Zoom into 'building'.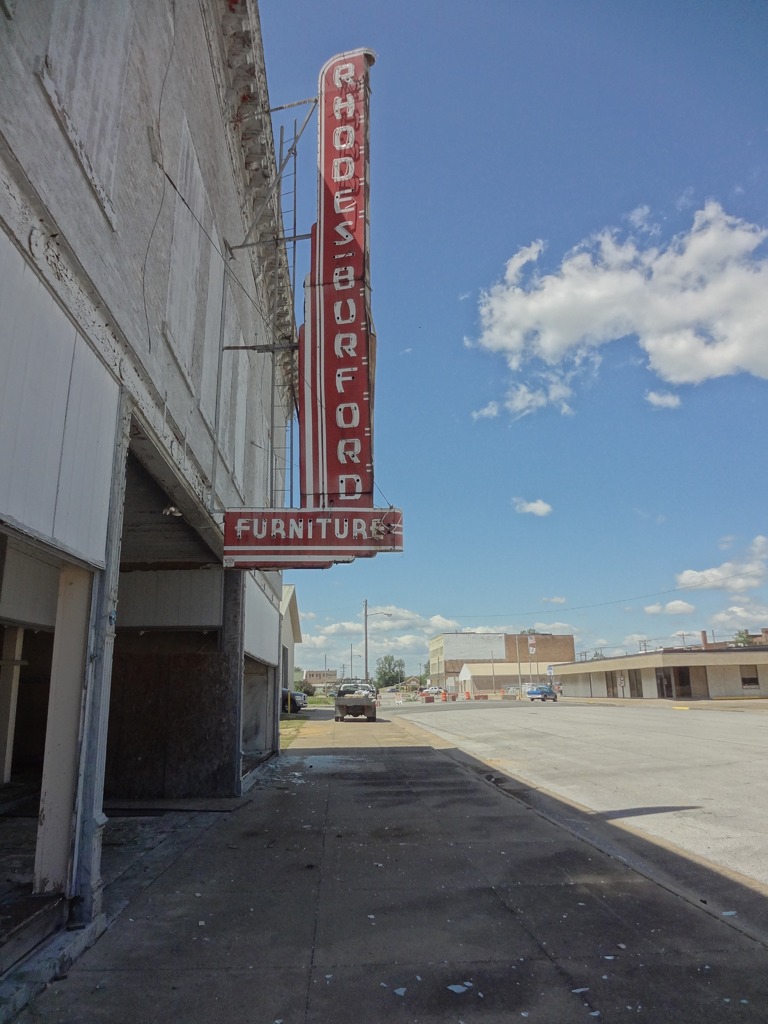
Zoom target: box=[426, 637, 570, 690].
